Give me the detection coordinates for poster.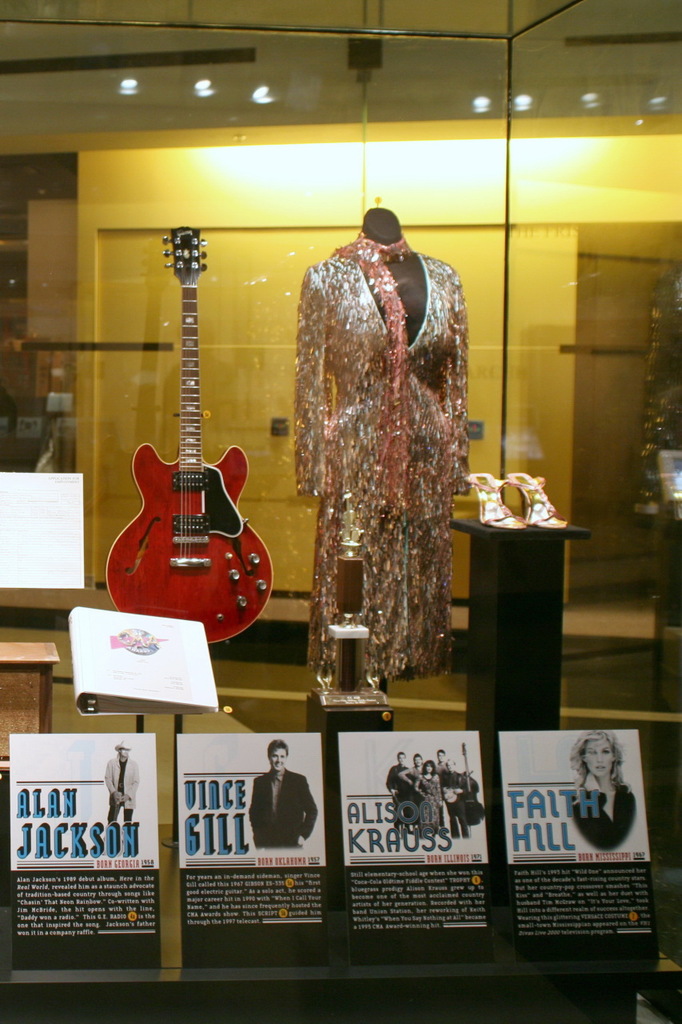
box(497, 726, 660, 959).
